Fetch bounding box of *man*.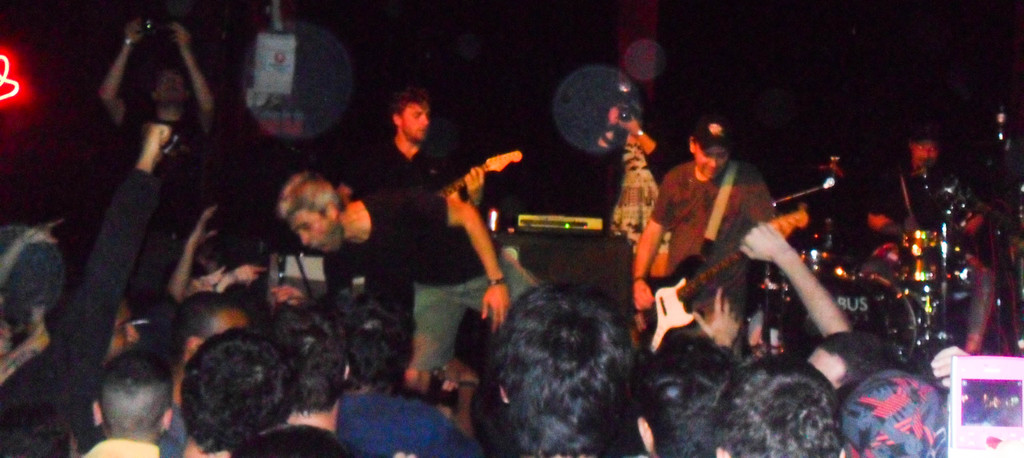
Bbox: {"x1": 92, "y1": 8, "x2": 215, "y2": 271}.
